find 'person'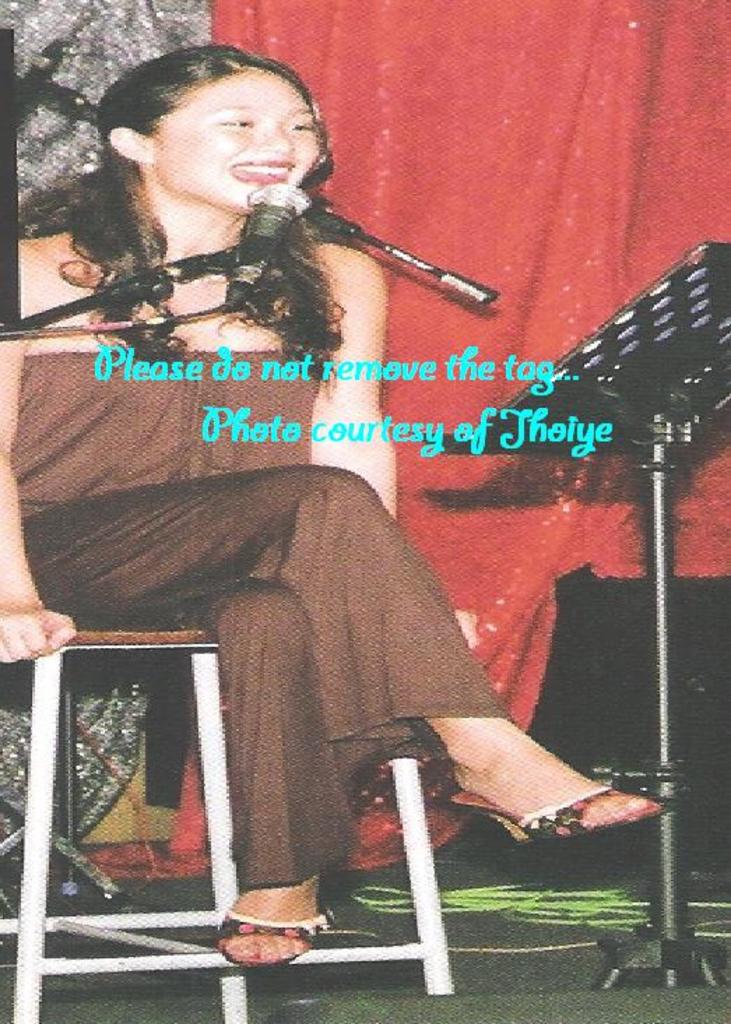
0/35/674/965
